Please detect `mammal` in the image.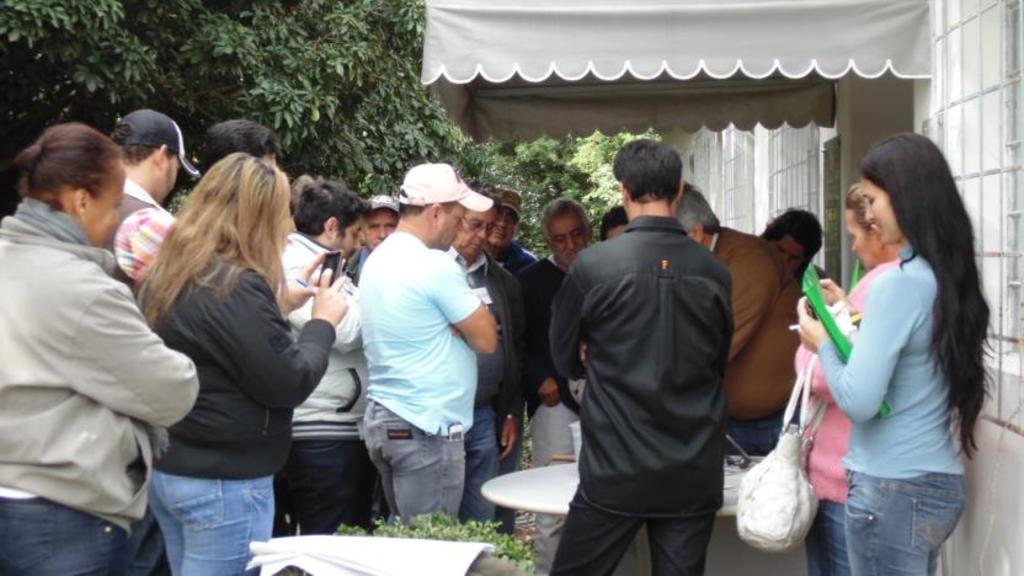
(448, 190, 524, 535).
